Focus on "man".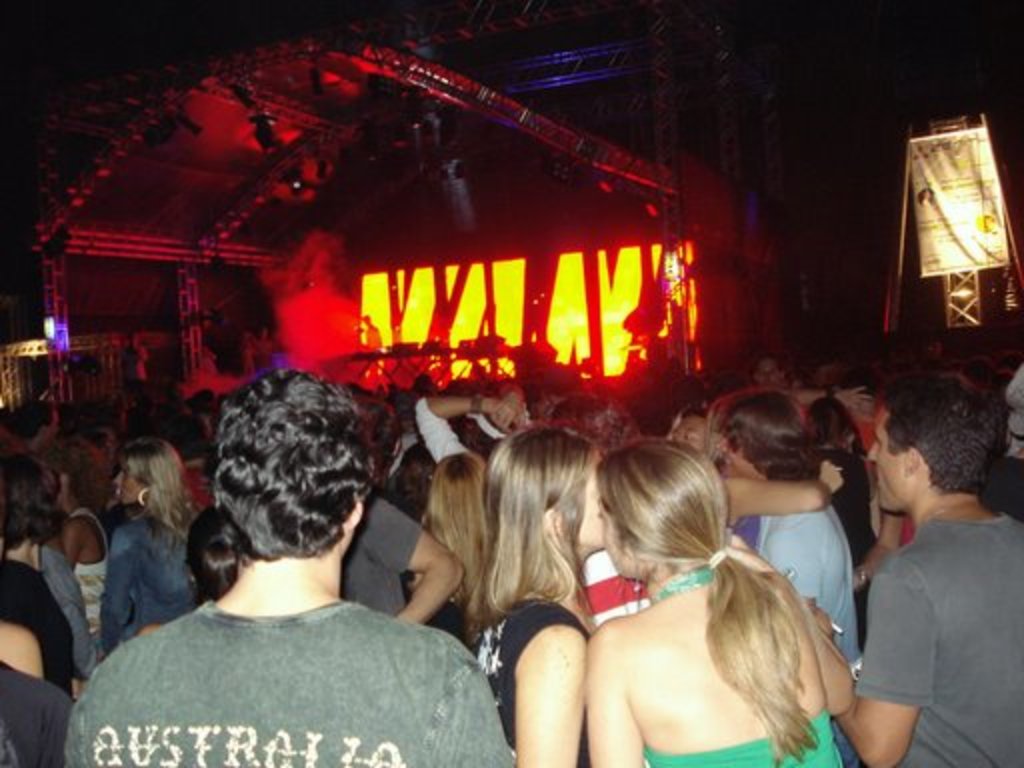
Focused at <region>330, 492, 470, 634</region>.
